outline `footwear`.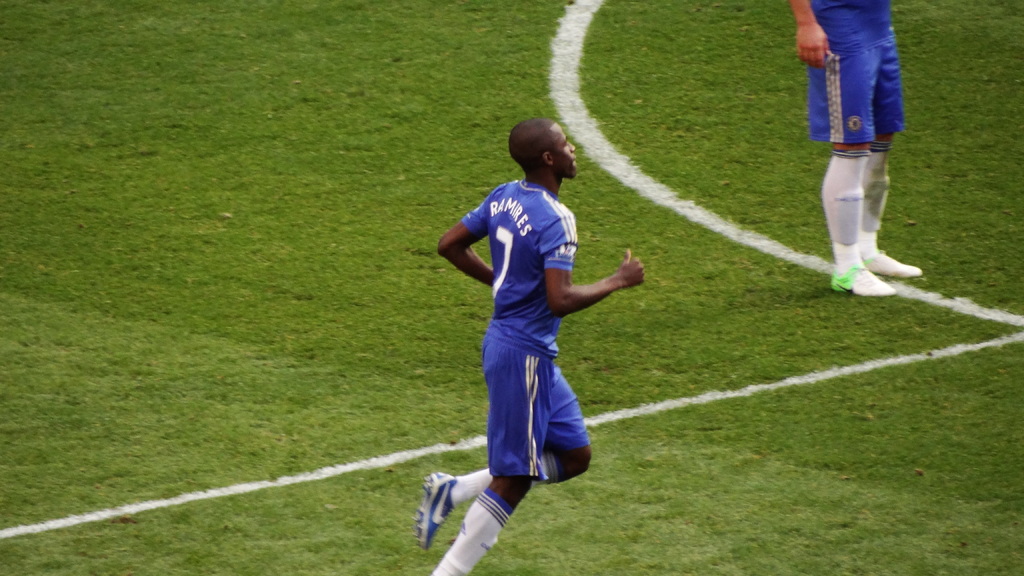
Outline: [836, 227, 923, 285].
